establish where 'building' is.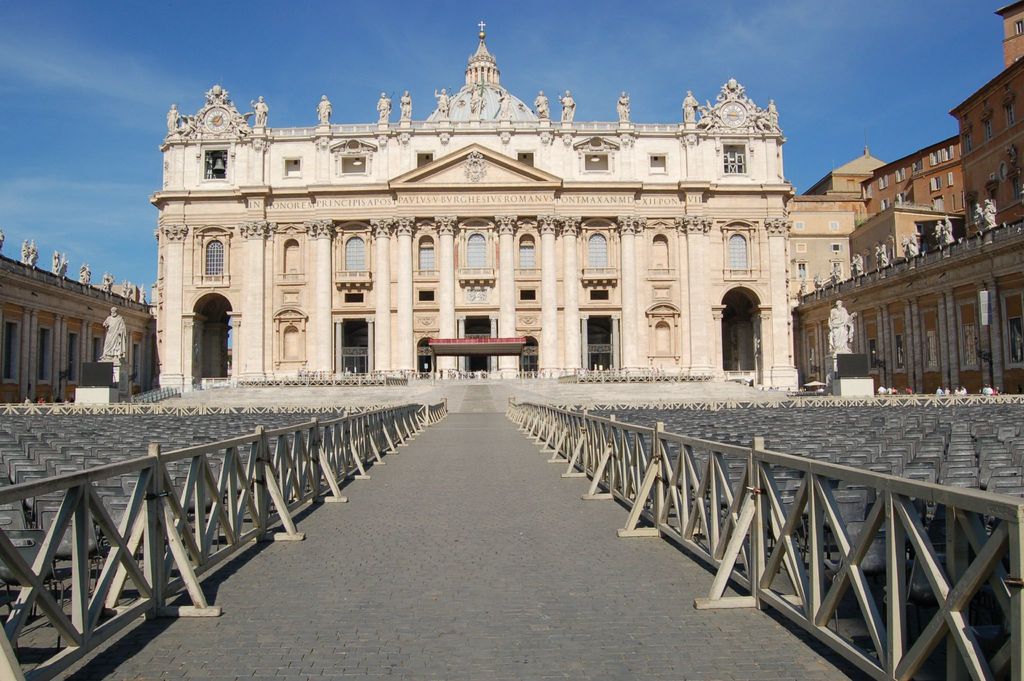
Established at bbox(0, 24, 1023, 388).
